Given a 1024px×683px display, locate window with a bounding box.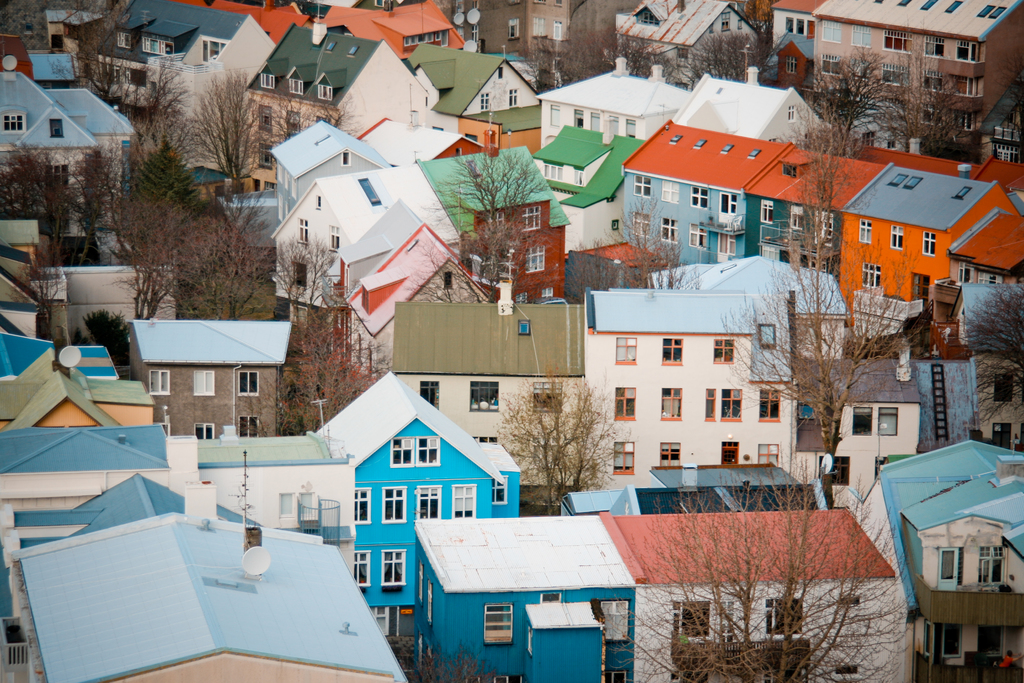
Located: select_region(749, 151, 757, 155).
